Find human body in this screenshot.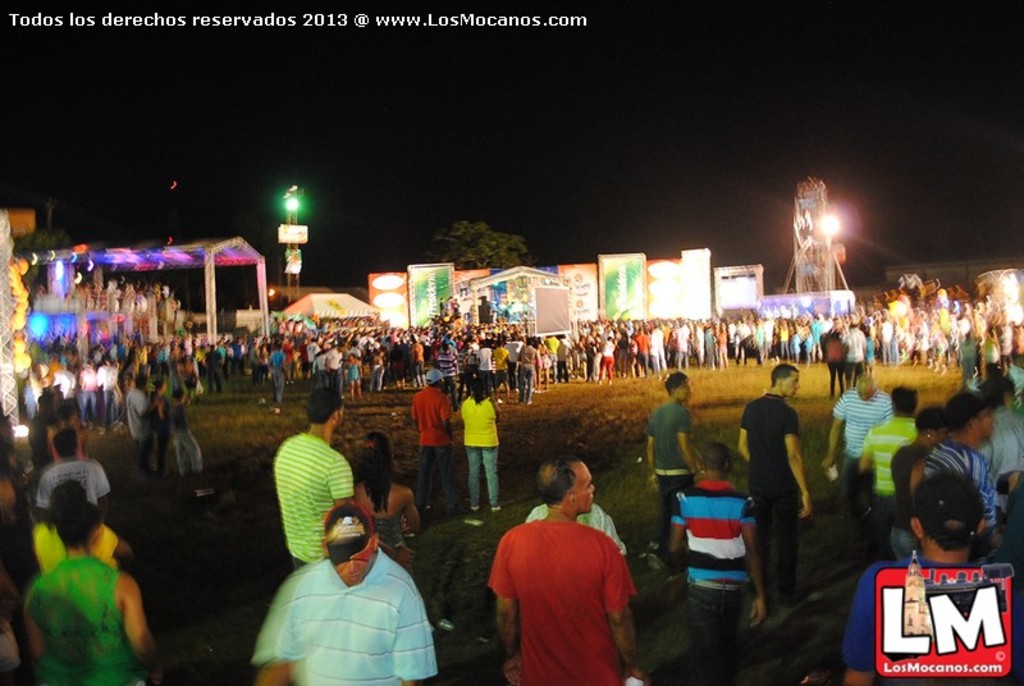
The bounding box for human body is (524, 507, 631, 545).
